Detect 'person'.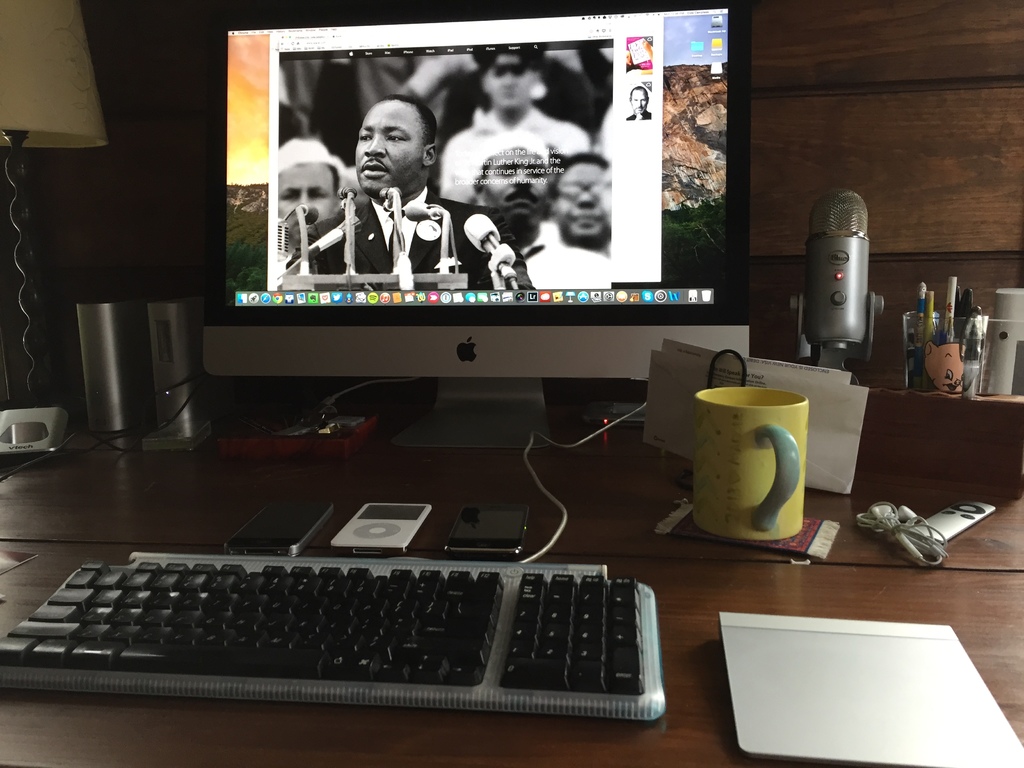
Detected at Rect(622, 86, 650, 120).
